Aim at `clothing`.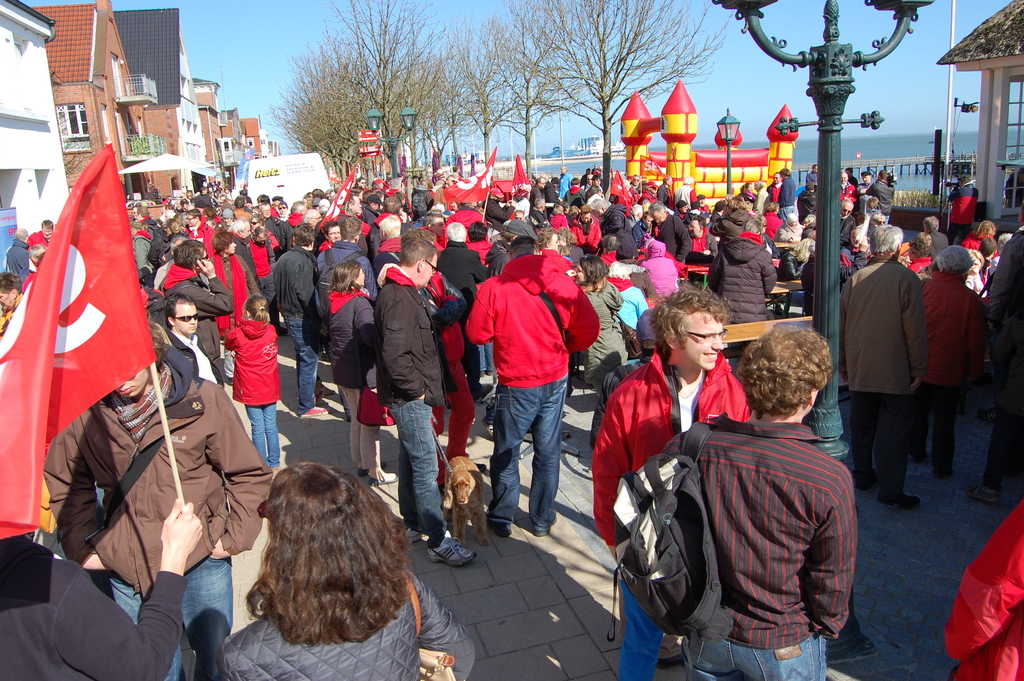
Aimed at 757, 190, 764, 208.
